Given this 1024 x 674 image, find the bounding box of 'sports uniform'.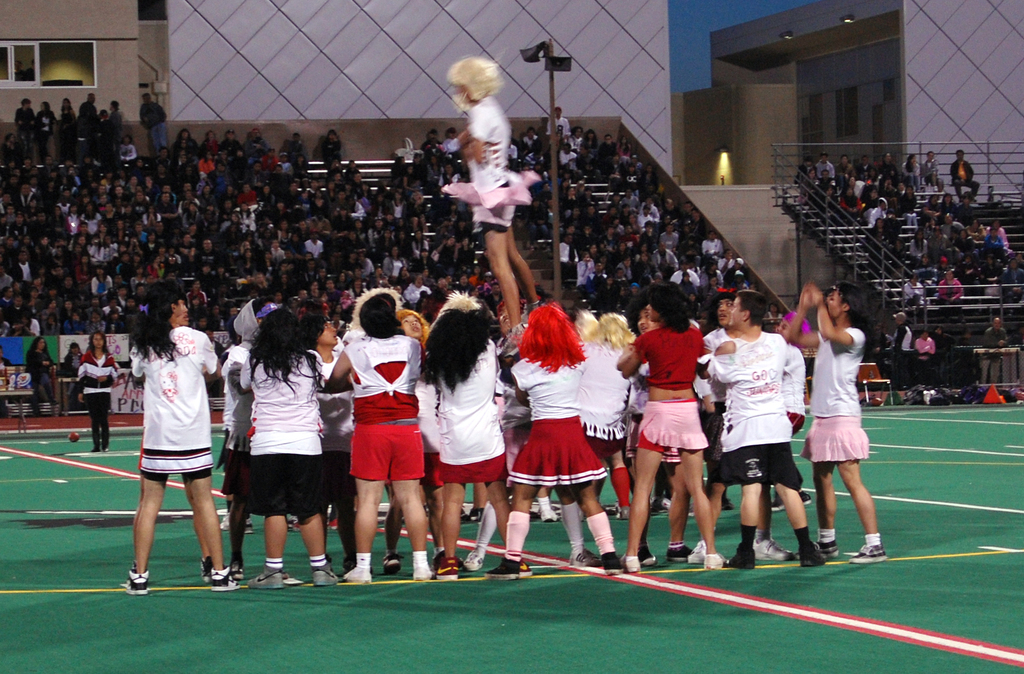
BBox(340, 334, 430, 484).
